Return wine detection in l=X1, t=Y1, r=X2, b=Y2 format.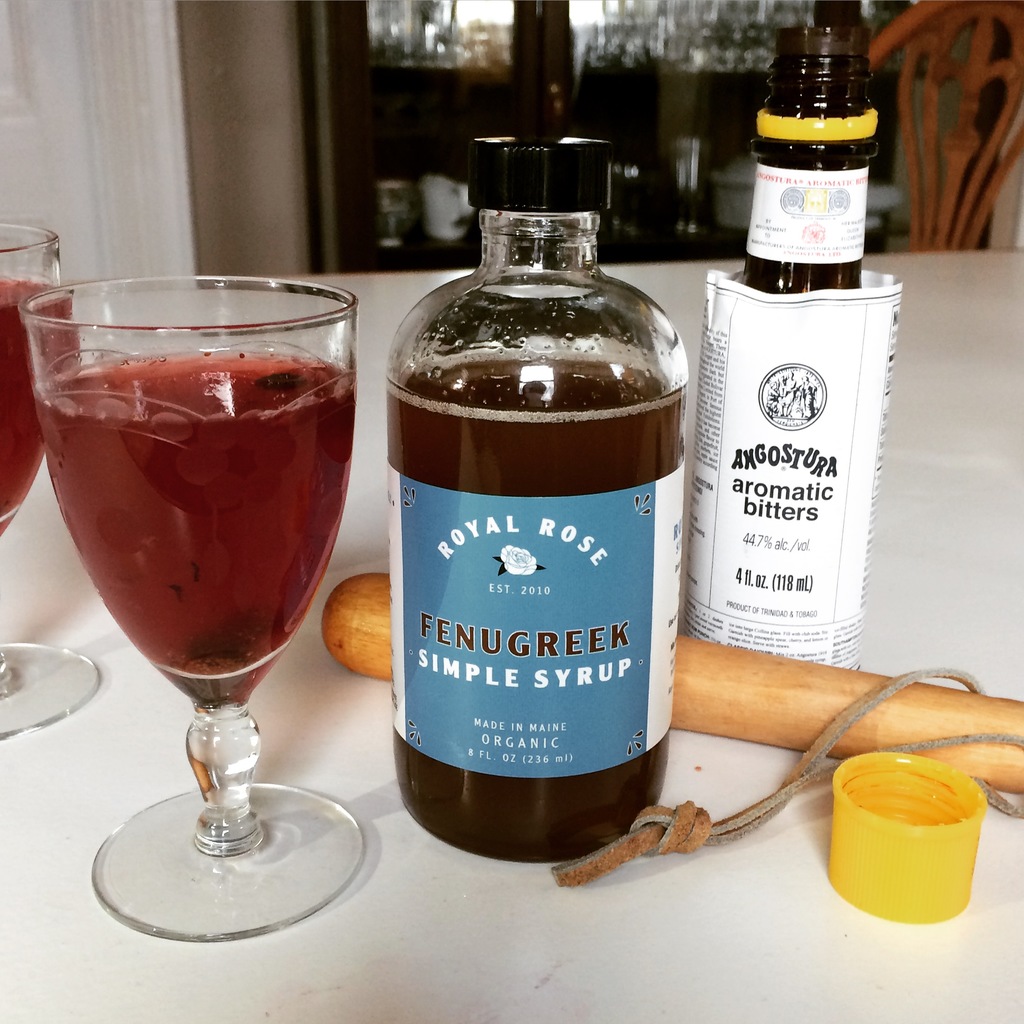
l=15, t=356, r=349, b=707.
